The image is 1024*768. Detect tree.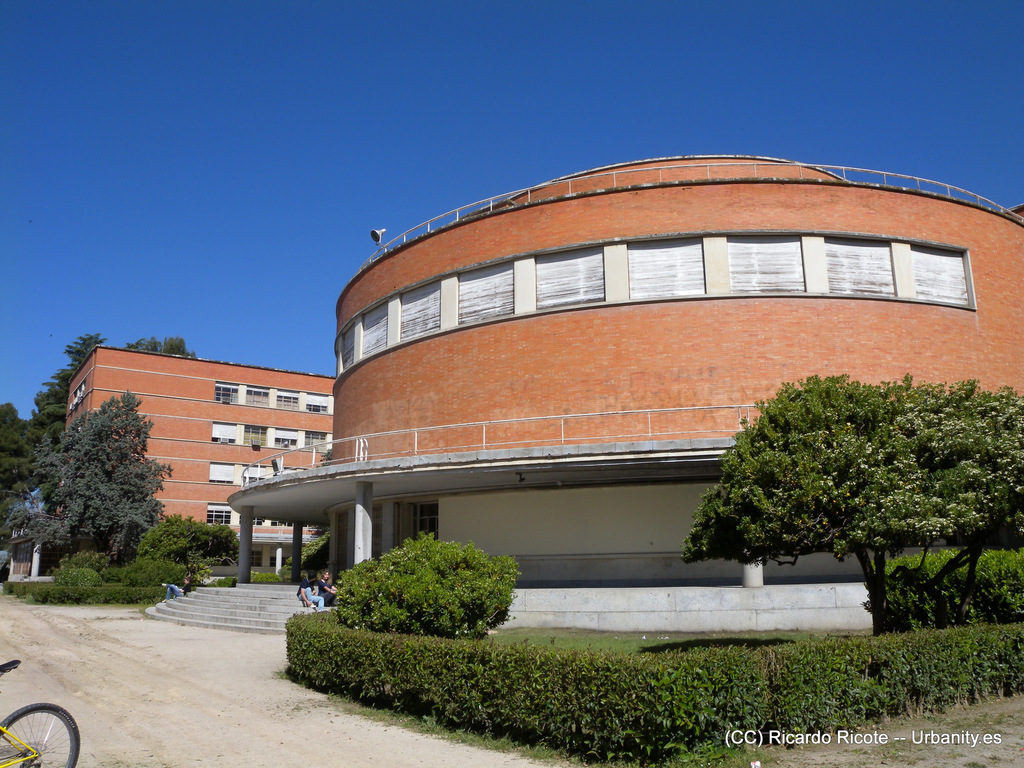
Detection: [left=669, top=363, right=1023, bottom=643].
